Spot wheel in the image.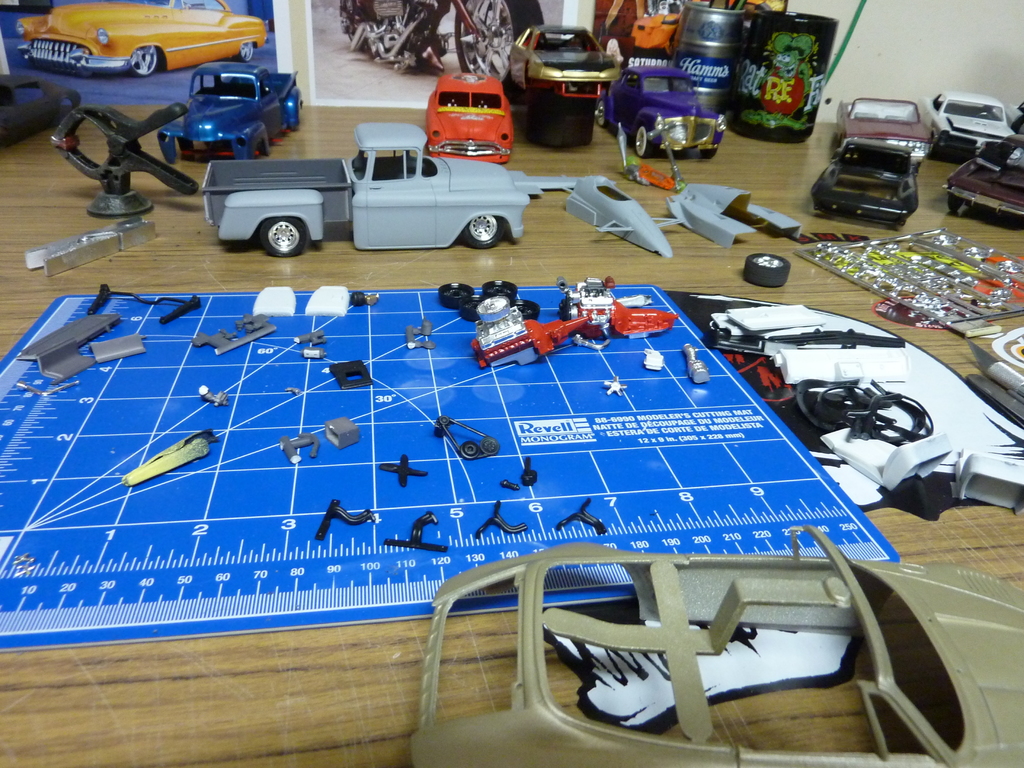
wheel found at region(255, 217, 307, 260).
